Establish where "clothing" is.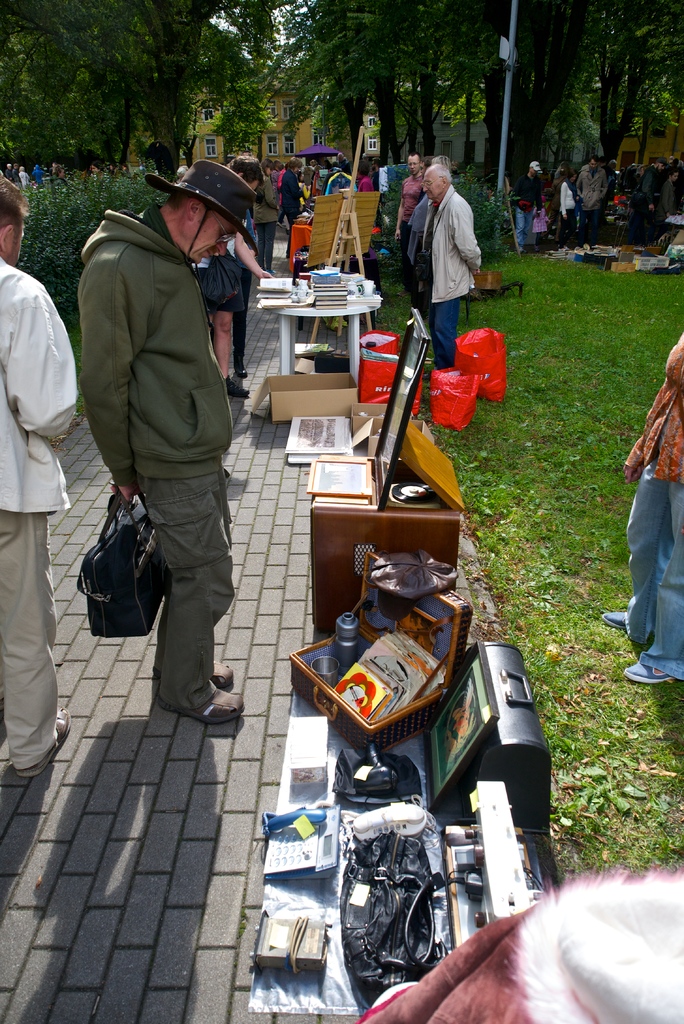
Established at x1=67 y1=135 x2=266 y2=692.
